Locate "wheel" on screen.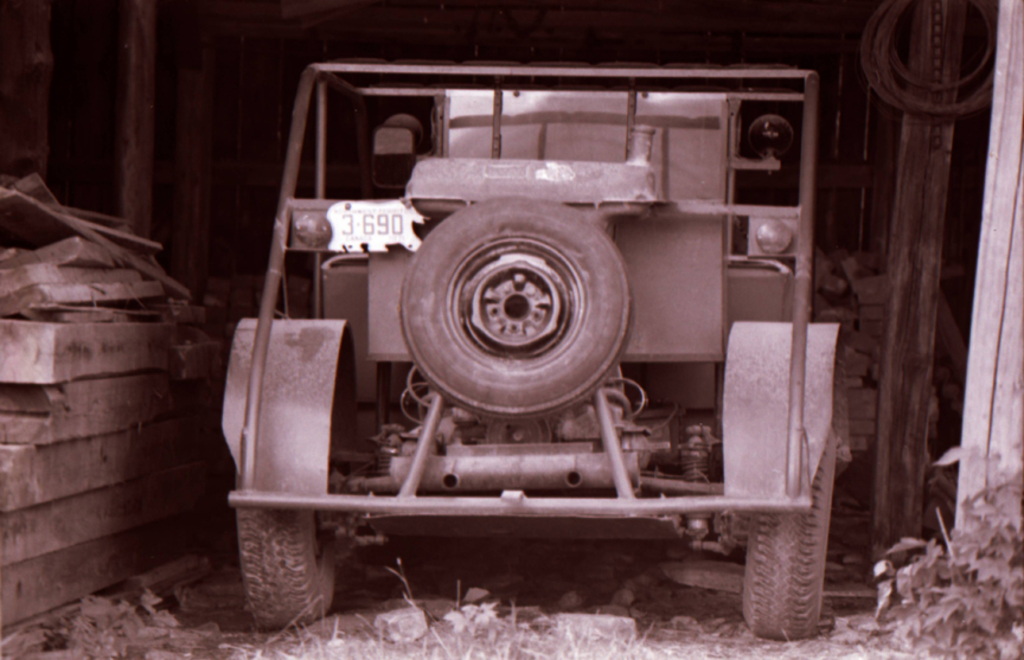
On screen at [x1=393, y1=191, x2=636, y2=432].
